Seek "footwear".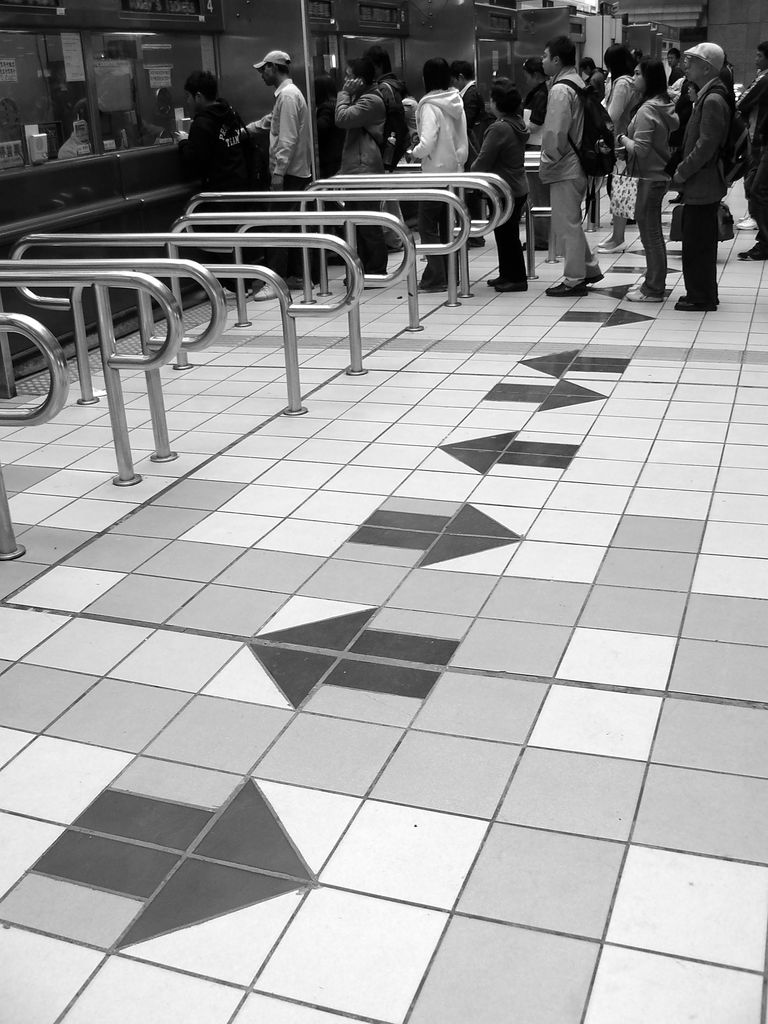
select_region(486, 274, 531, 293).
